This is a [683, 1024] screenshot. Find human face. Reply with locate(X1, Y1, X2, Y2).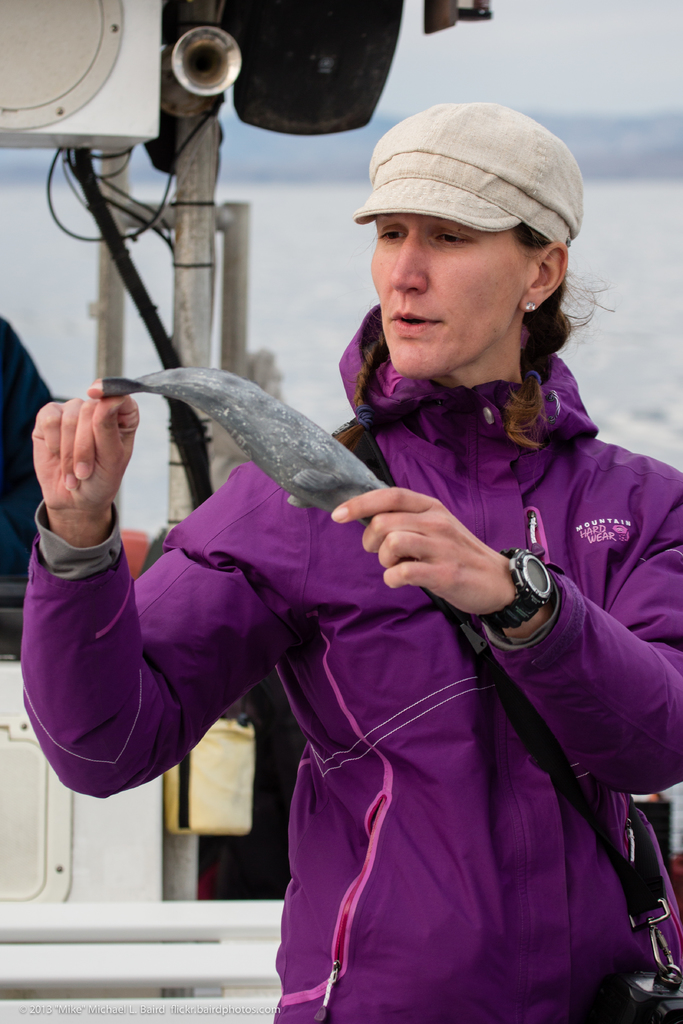
locate(367, 216, 520, 378).
